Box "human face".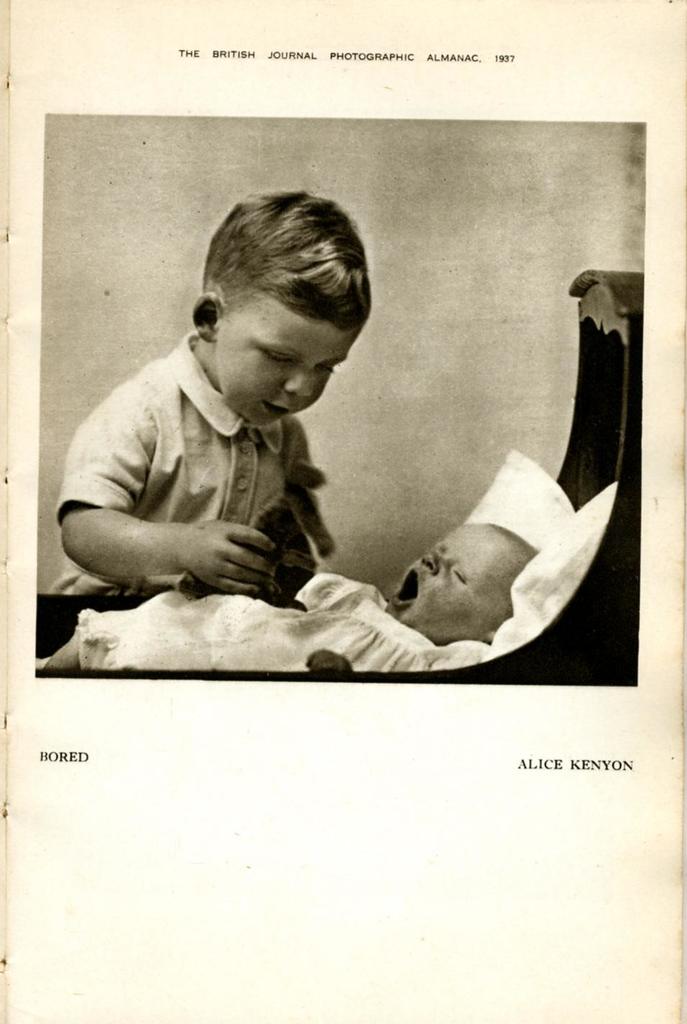
detection(385, 521, 509, 641).
